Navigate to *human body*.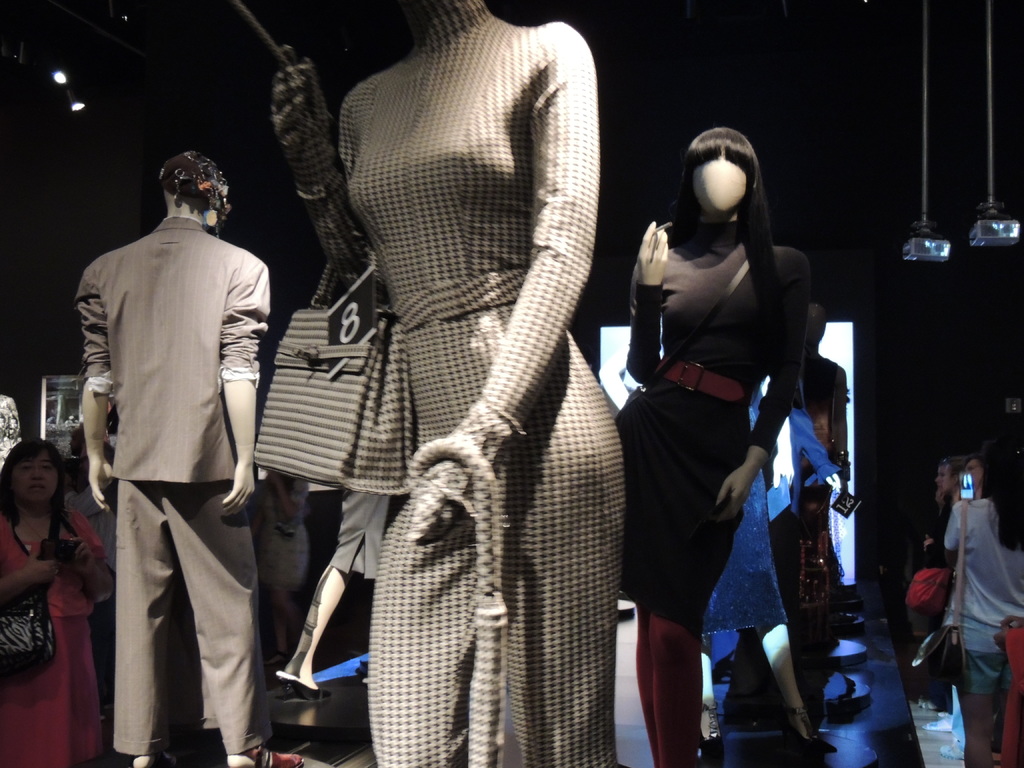
Navigation target: bbox=[916, 450, 956, 725].
